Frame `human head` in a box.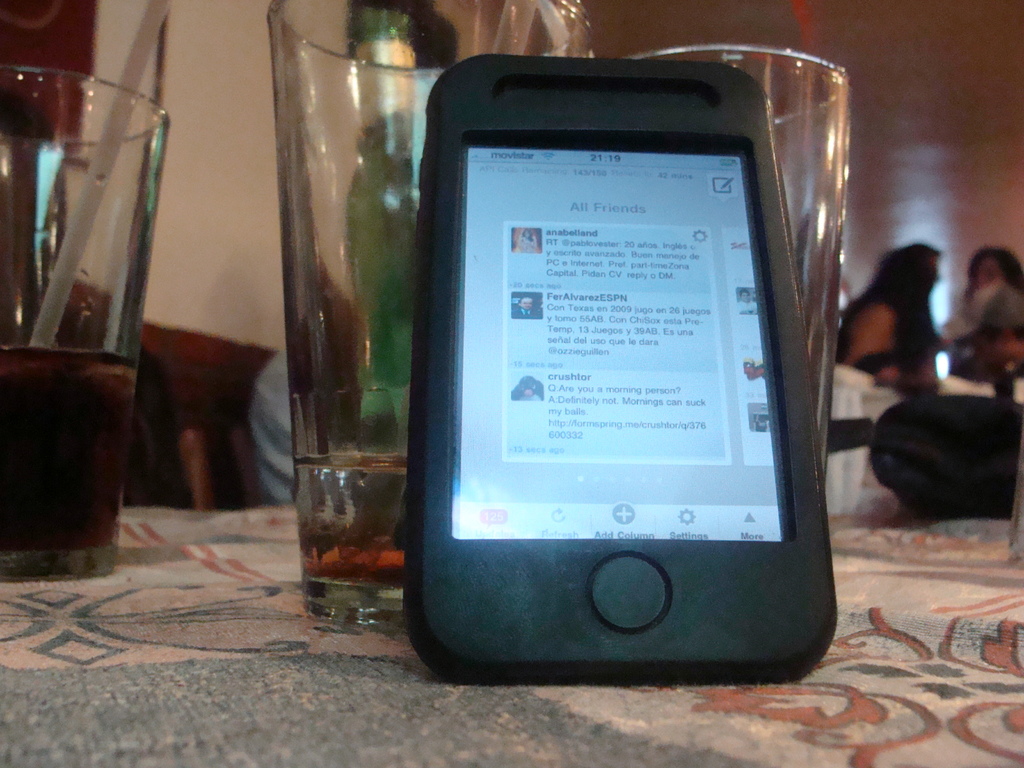
region(520, 374, 537, 394).
